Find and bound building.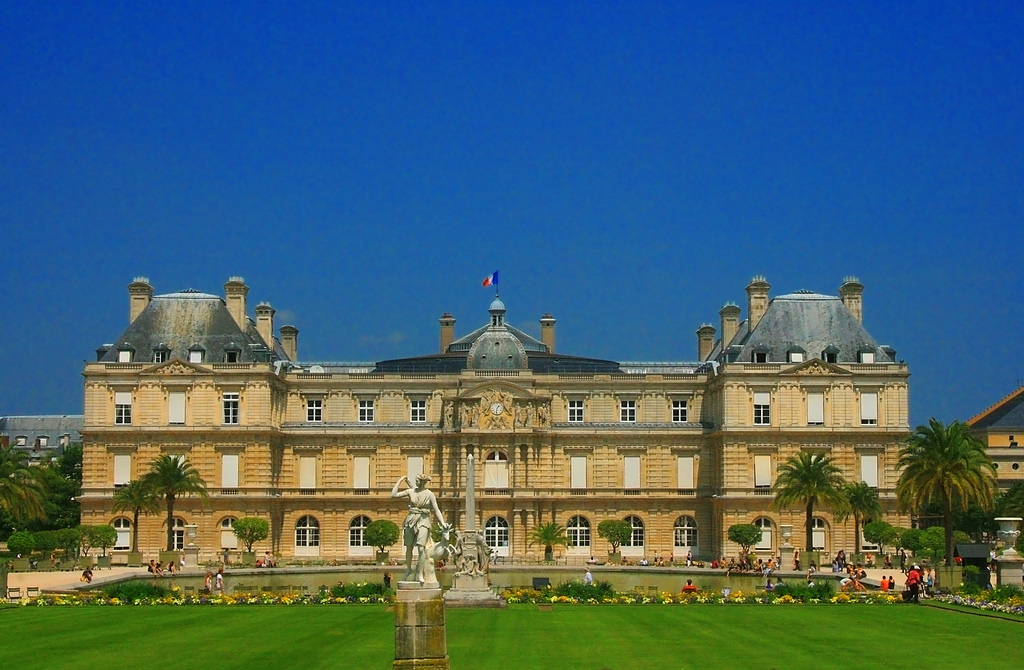
Bound: Rect(0, 415, 87, 523).
